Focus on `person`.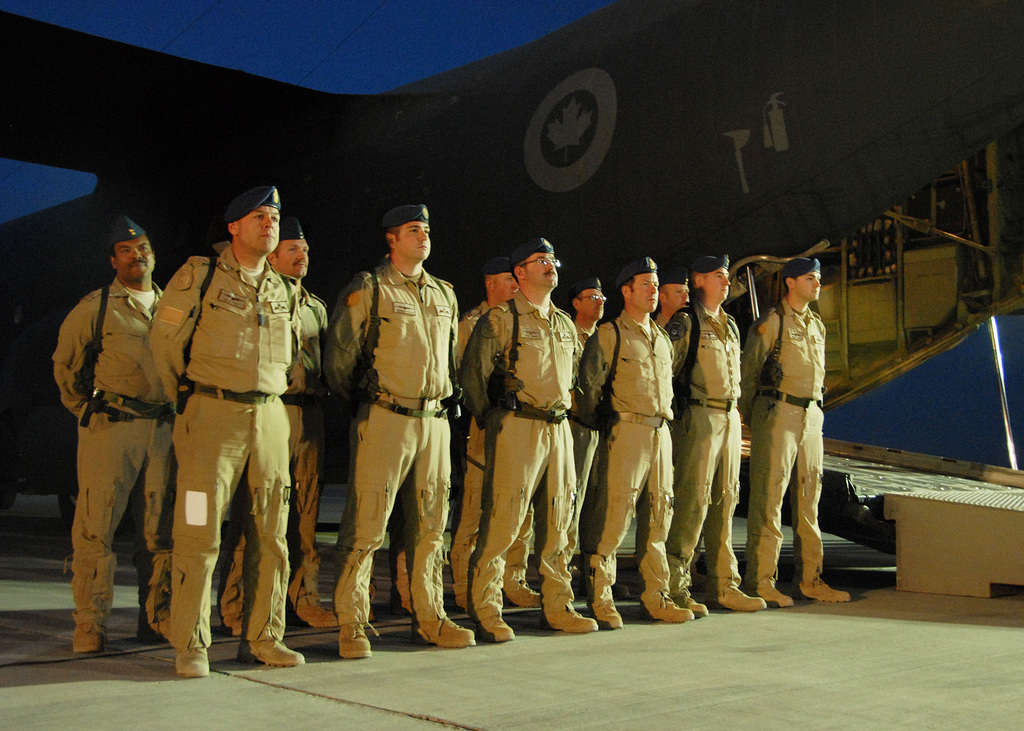
Focused at 578/257/694/629.
